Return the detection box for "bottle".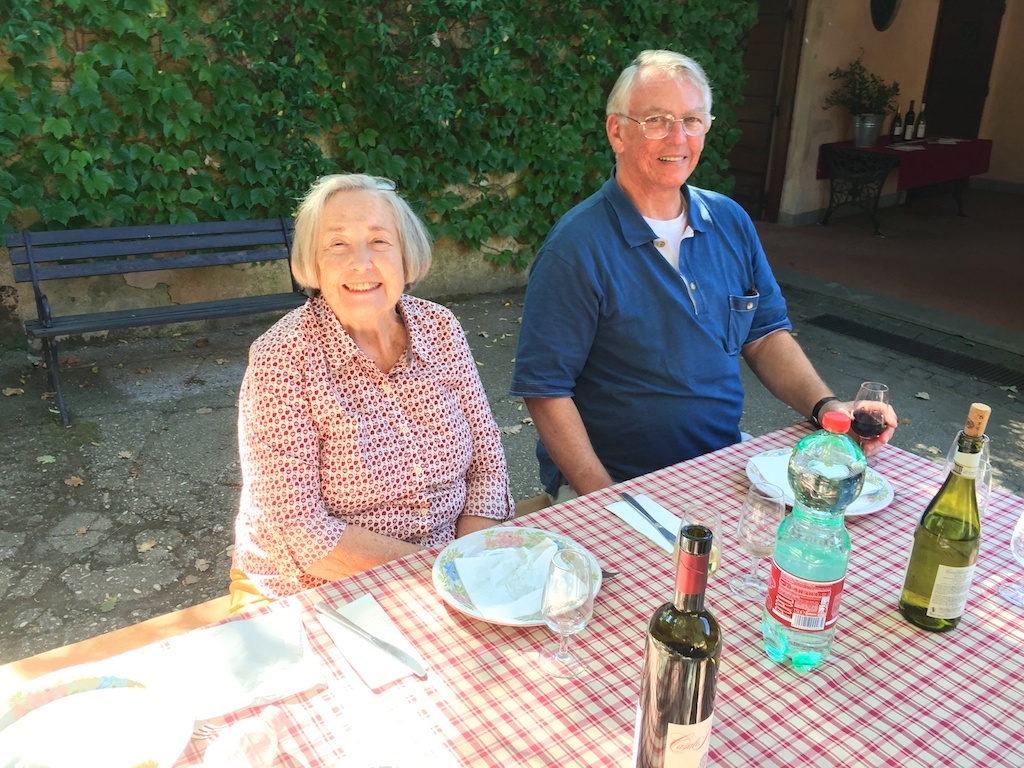
{"x1": 894, "y1": 399, "x2": 991, "y2": 634}.
